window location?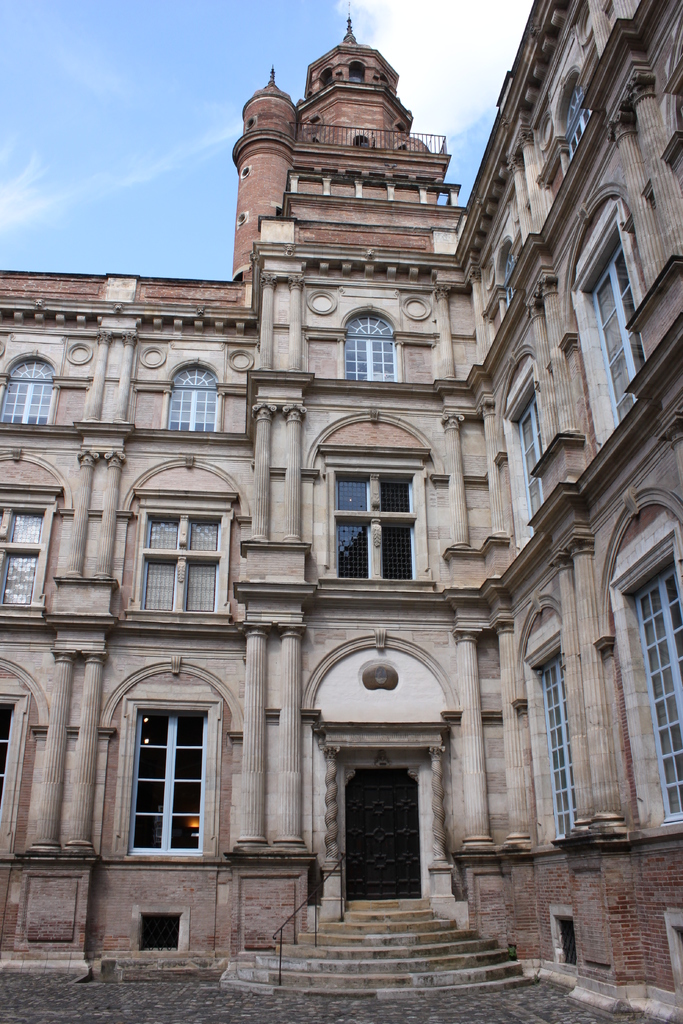
0,659,51,861
